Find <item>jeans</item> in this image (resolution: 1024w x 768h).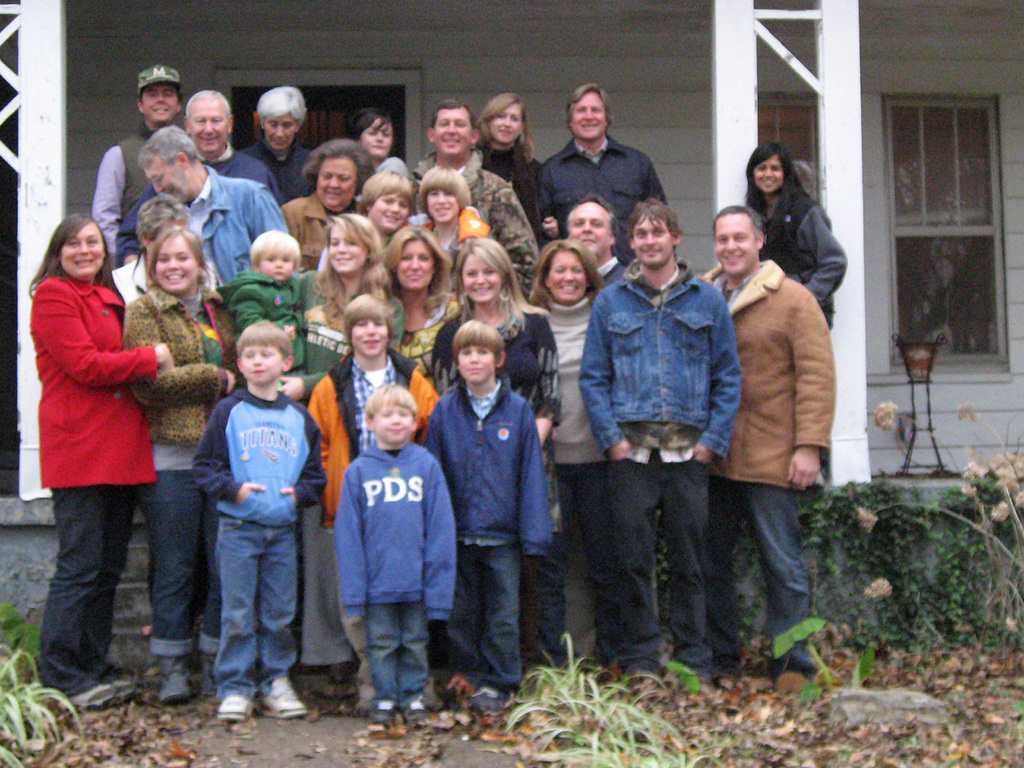
(left=451, top=547, right=526, bottom=695).
